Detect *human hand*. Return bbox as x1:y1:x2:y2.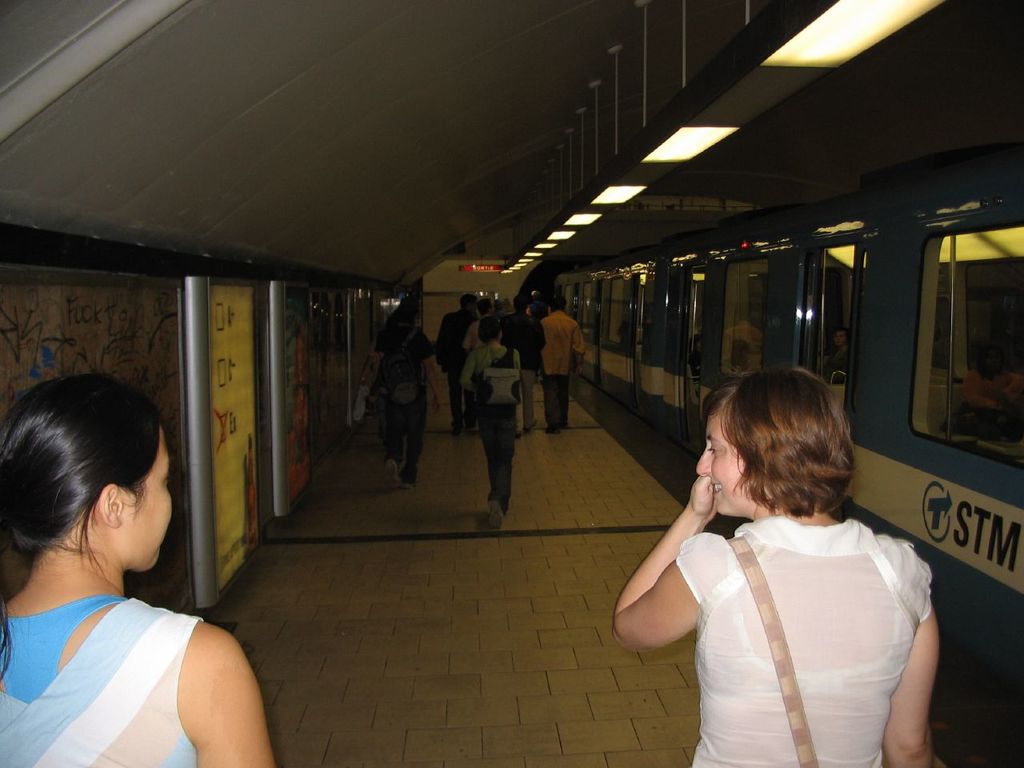
688:466:721:520.
